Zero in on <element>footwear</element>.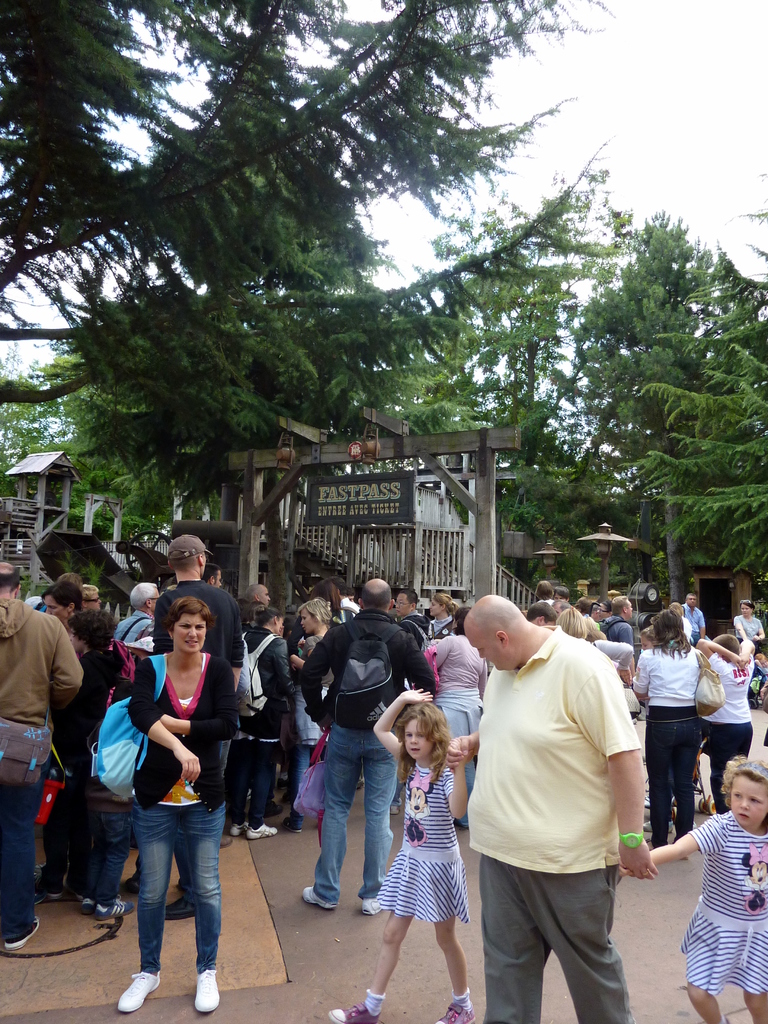
Zeroed in: <box>327,1005,364,1022</box>.
